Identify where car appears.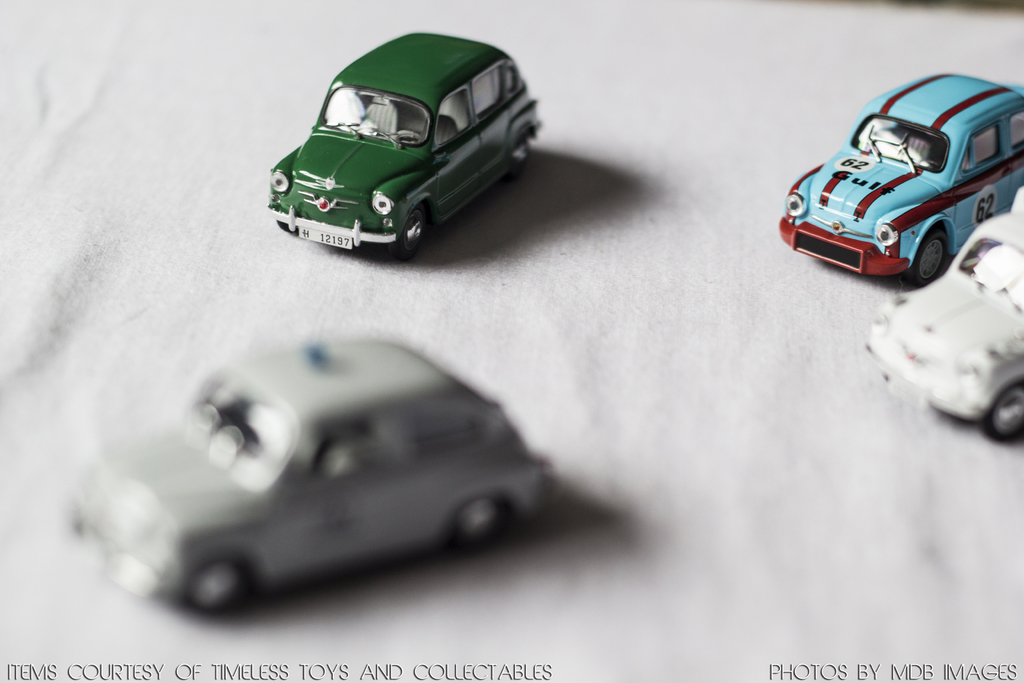
Appears at [781, 75, 1023, 286].
